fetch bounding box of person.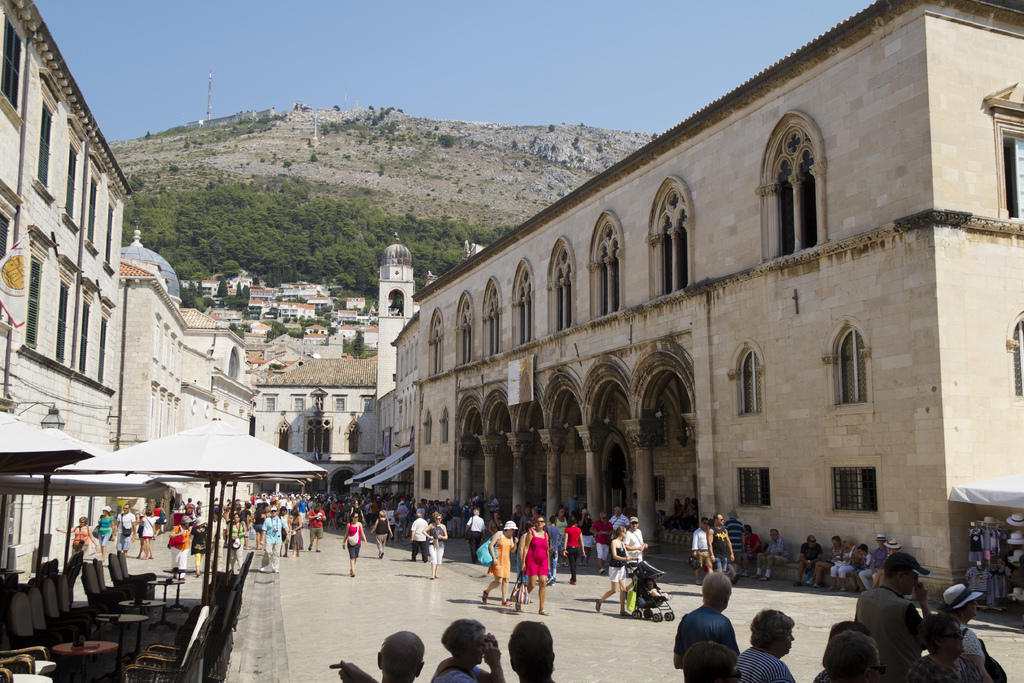
Bbox: x1=517, y1=514, x2=556, y2=616.
